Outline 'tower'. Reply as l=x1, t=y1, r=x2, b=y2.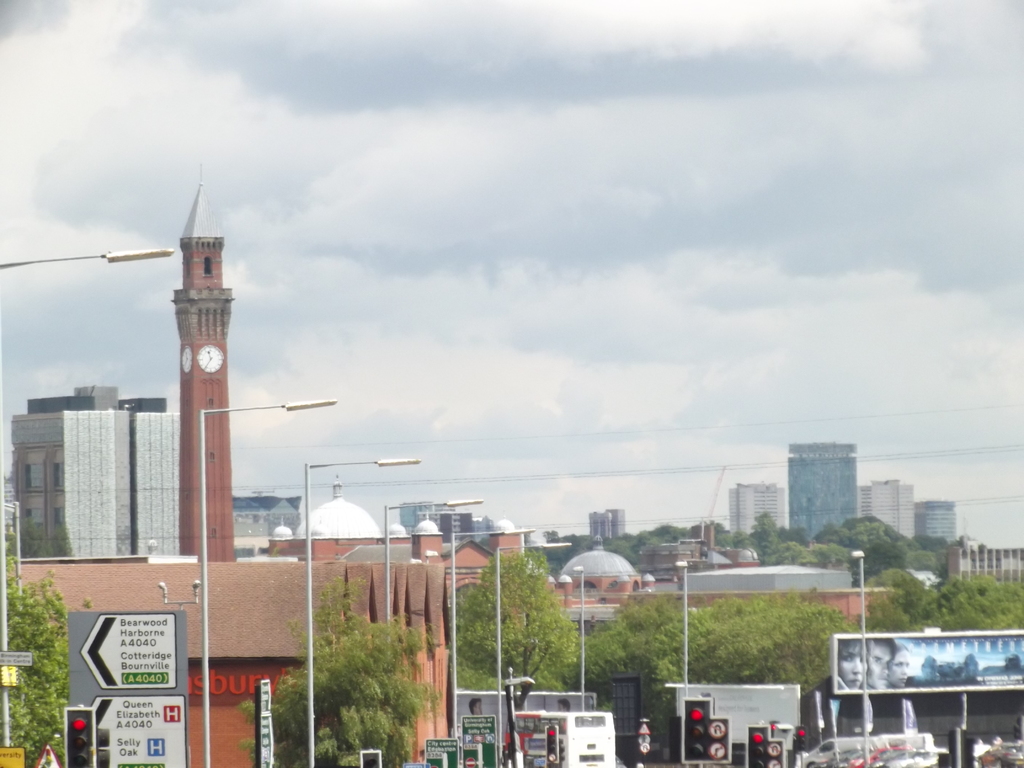
l=860, t=476, r=920, b=545.
